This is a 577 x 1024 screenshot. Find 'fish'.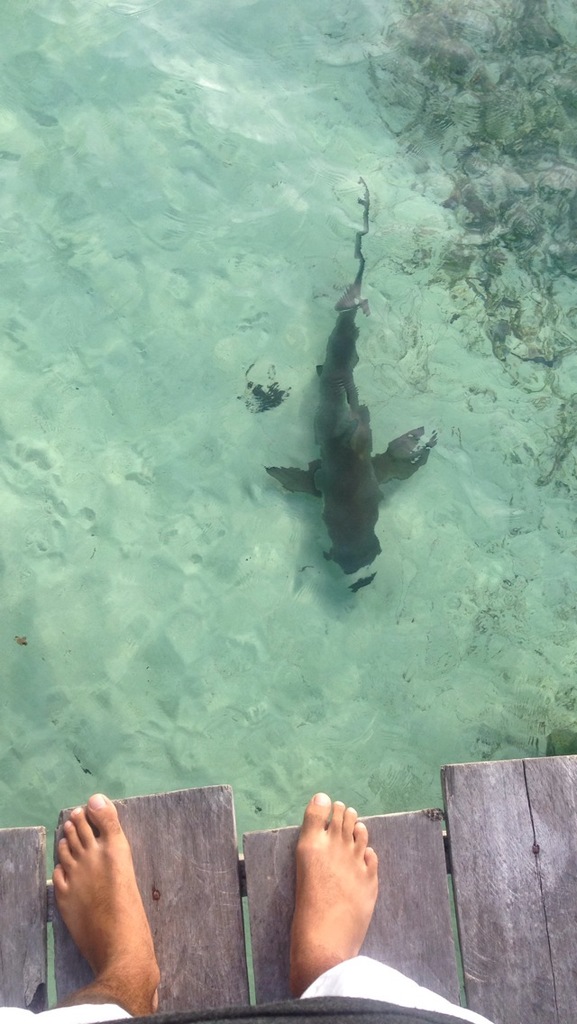
Bounding box: BBox(270, 187, 424, 596).
